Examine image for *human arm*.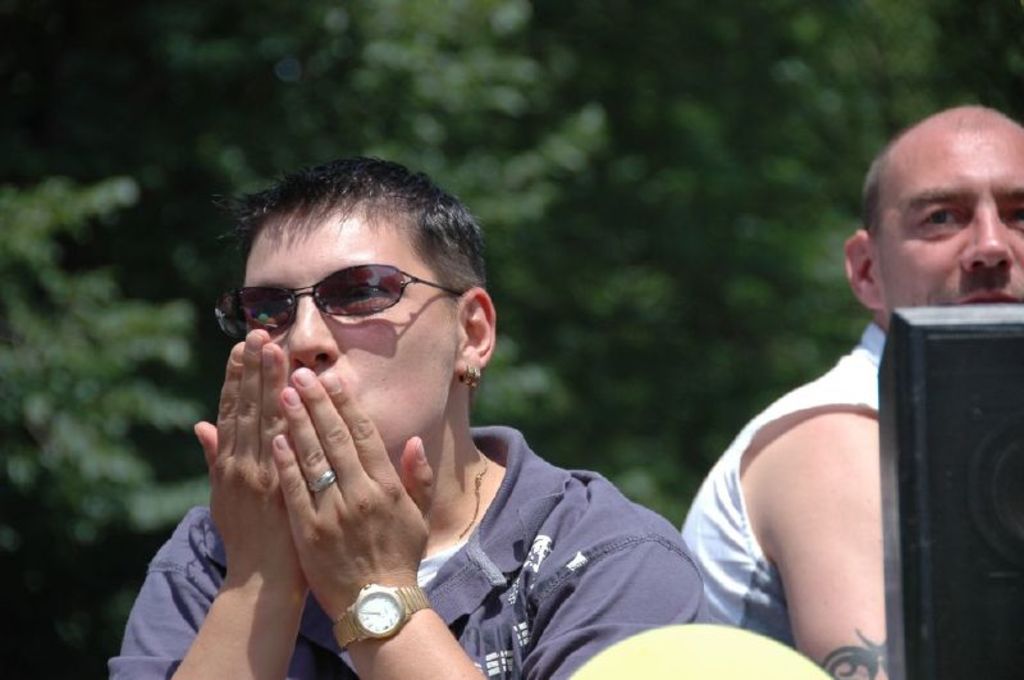
Examination result: <box>733,362,904,647</box>.
